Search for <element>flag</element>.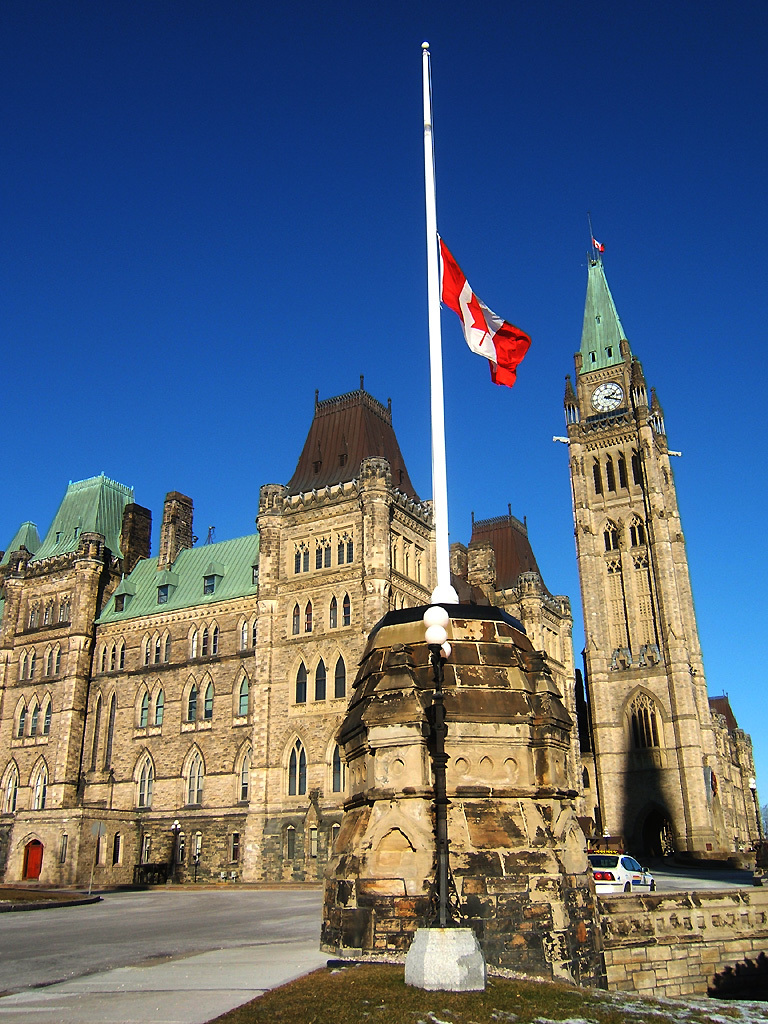
Found at [x1=412, y1=239, x2=532, y2=395].
